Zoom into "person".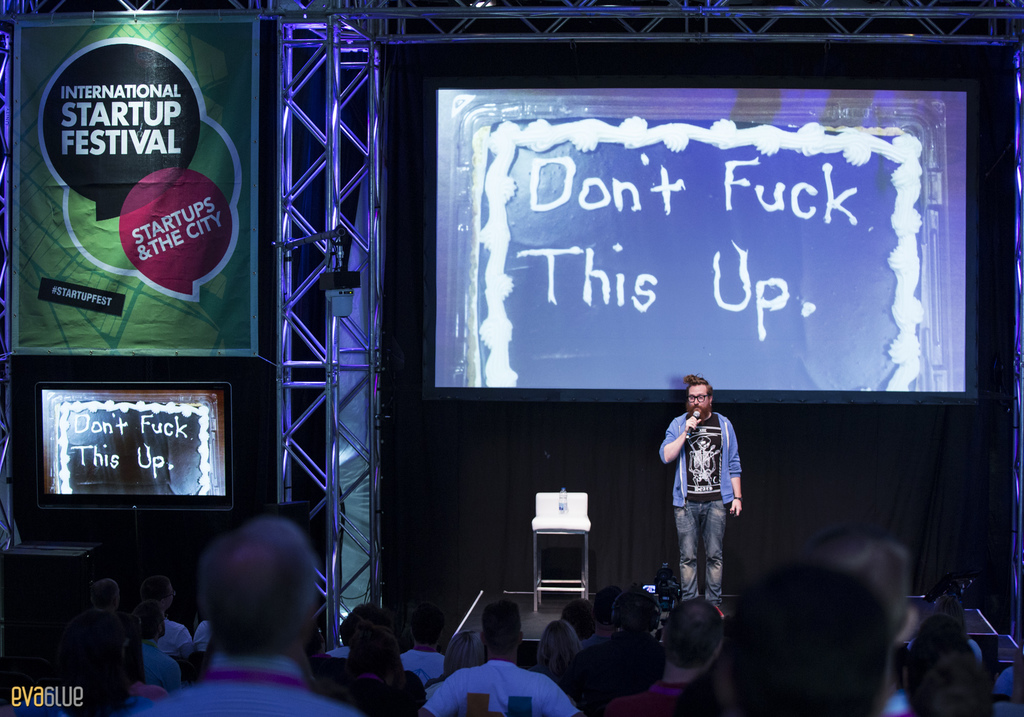
Zoom target: left=412, top=605, right=582, bottom=716.
